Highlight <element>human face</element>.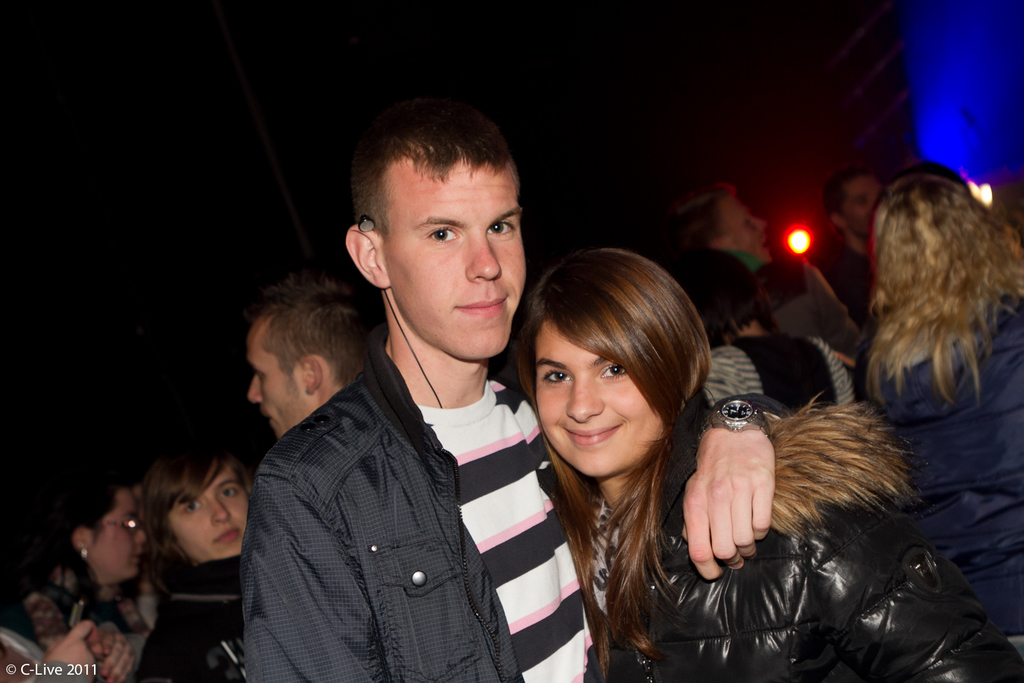
Highlighted region: <bbox>168, 470, 250, 554</bbox>.
